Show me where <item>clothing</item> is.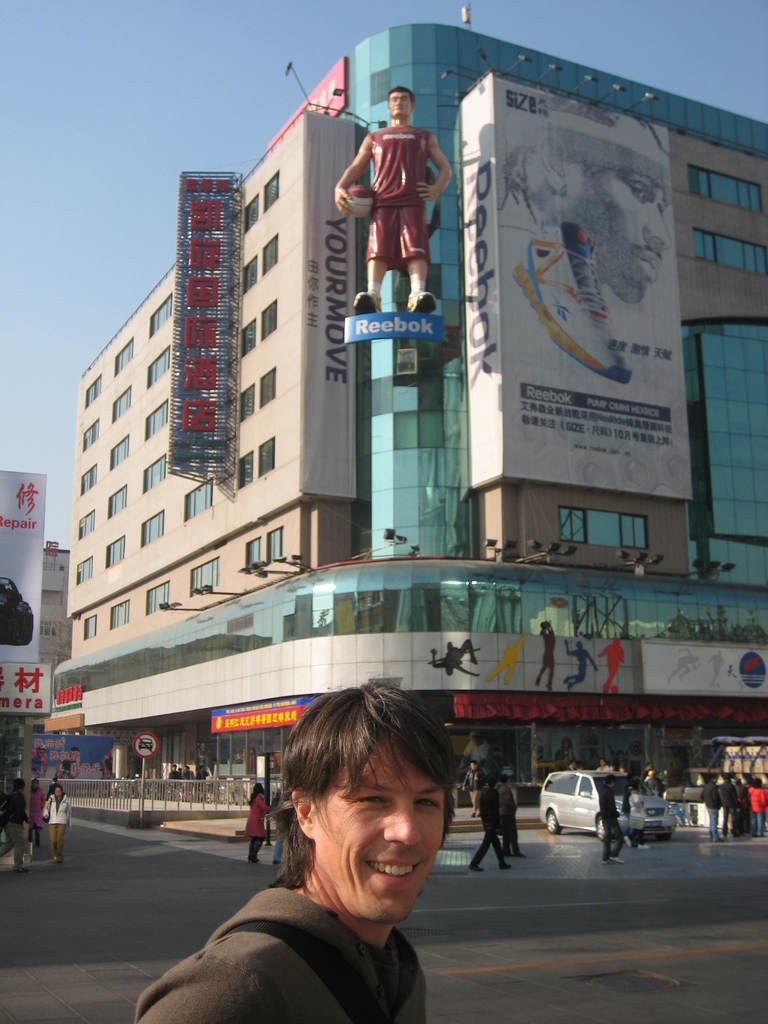
<item>clothing</item> is at BBox(360, 125, 434, 264).
